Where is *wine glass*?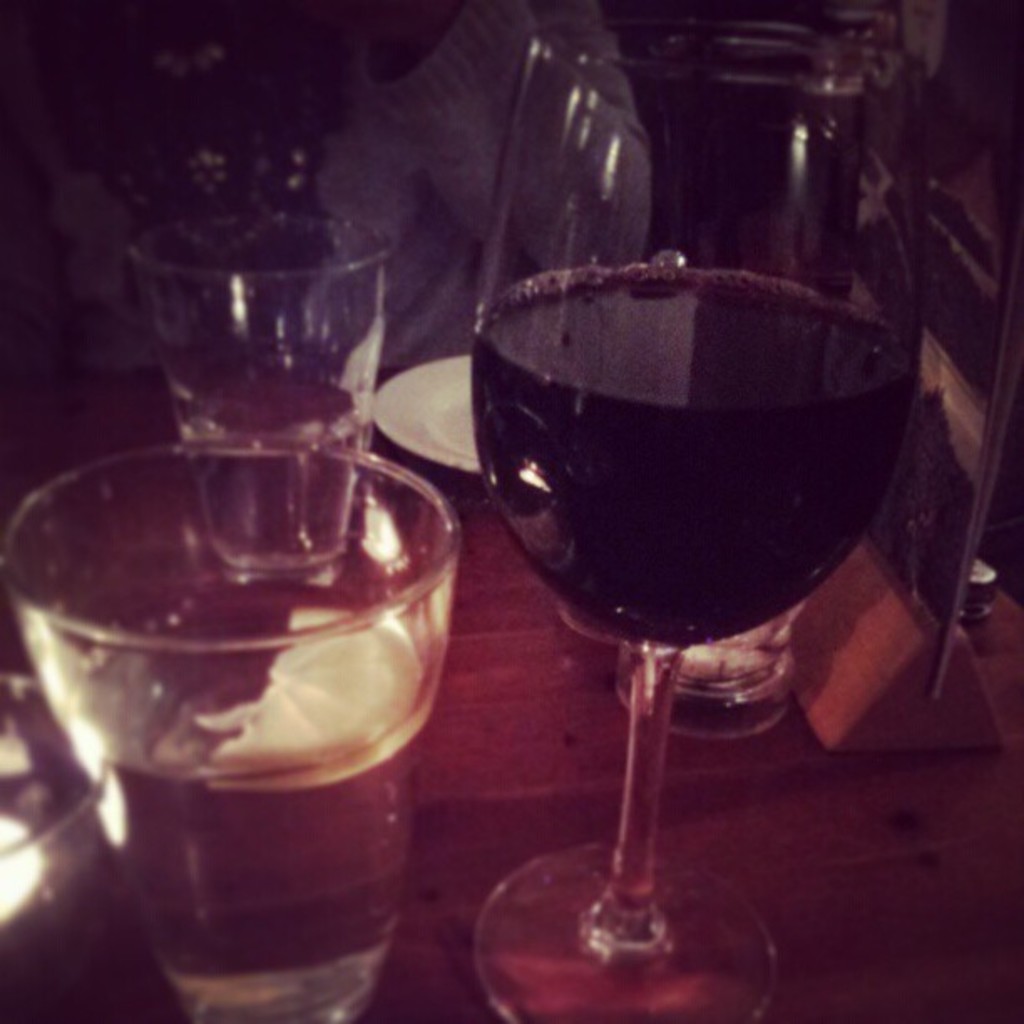
<box>472,20,907,1022</box>.
